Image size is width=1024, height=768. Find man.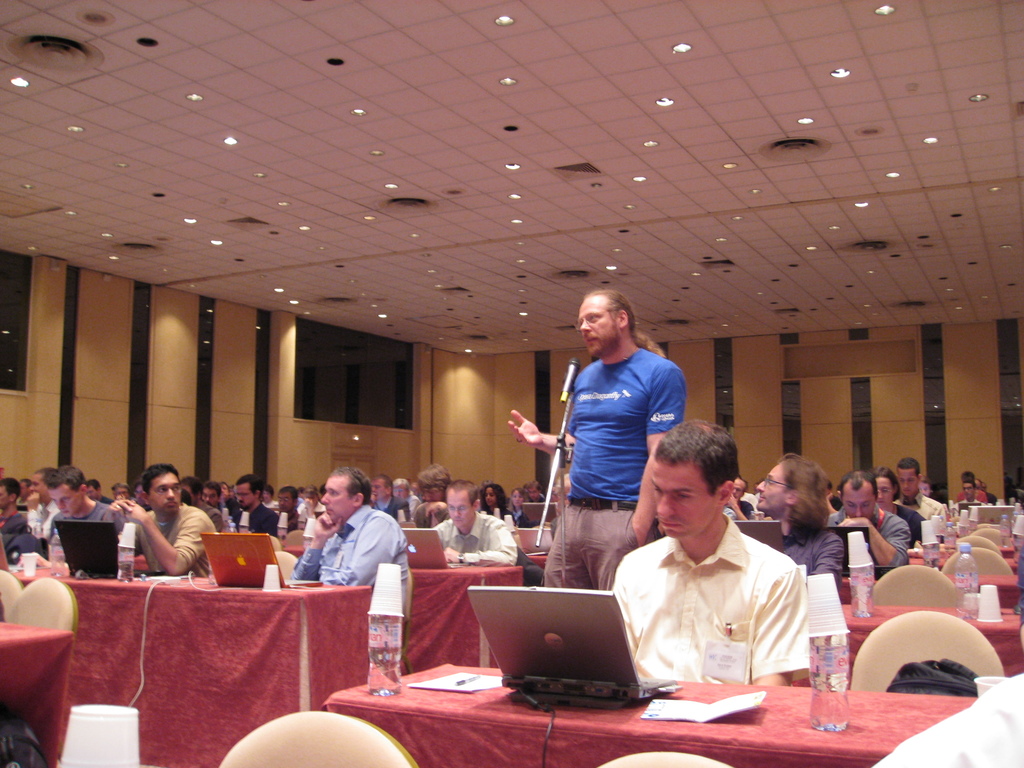
{"x1": 751, "y1": 449, "x2": 843, "y2": 589}.
